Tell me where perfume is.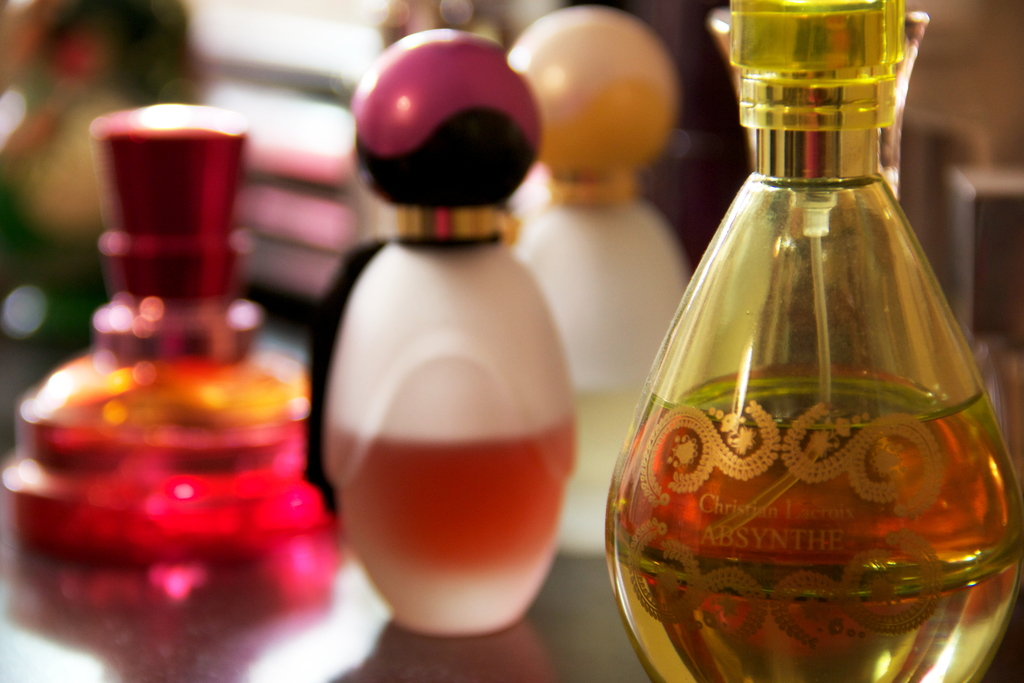
perfume is at region(321, 21, 576, 645).
